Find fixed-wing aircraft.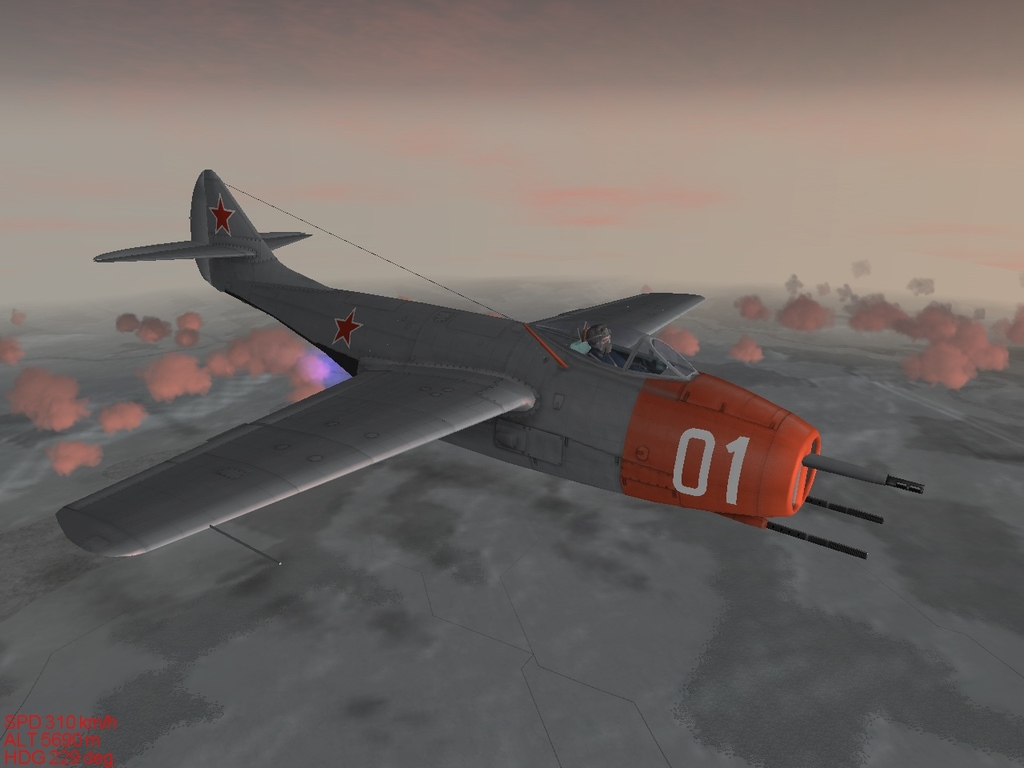
[left=54, top=166, right=928, bottom=570].
